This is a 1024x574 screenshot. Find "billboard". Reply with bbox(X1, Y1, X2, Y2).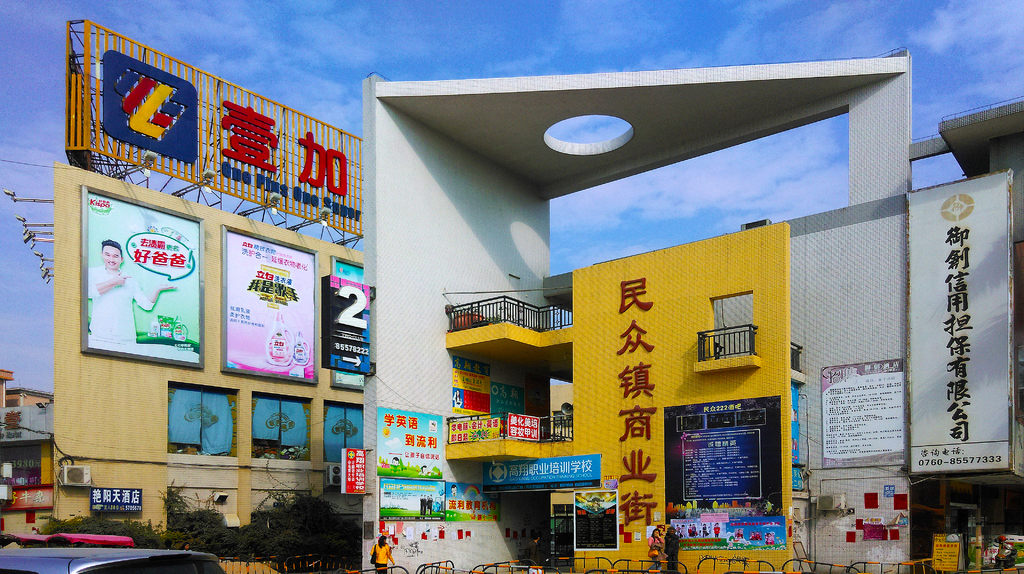
bbox(86, 486, 141, 514).
